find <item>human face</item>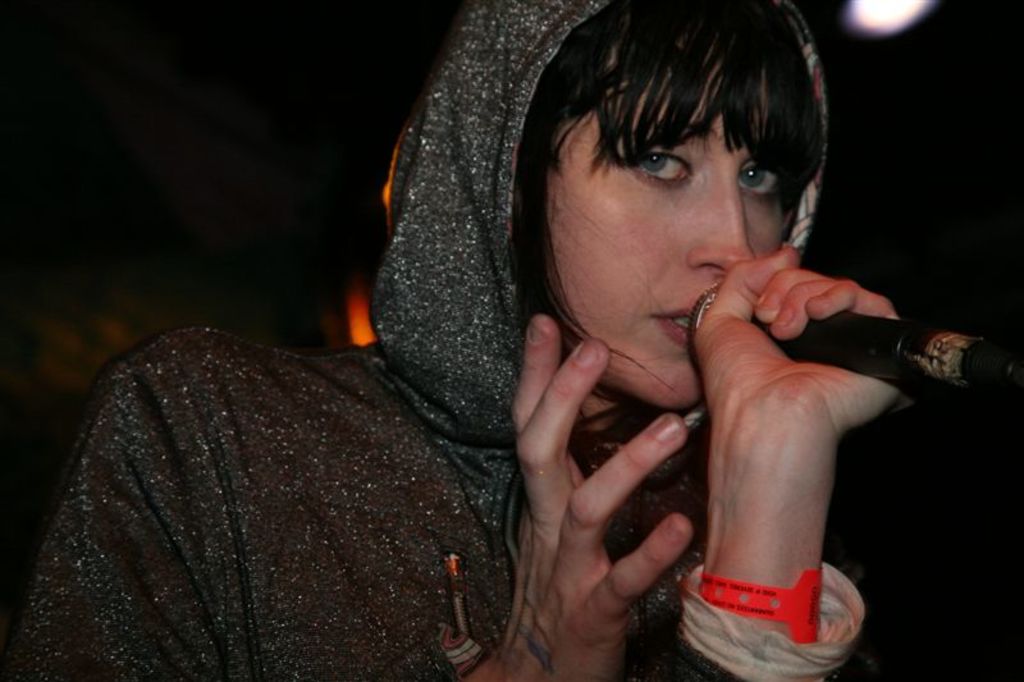
{"x1": 543, "y1": 38, "x2": 796, "y2": 413}
